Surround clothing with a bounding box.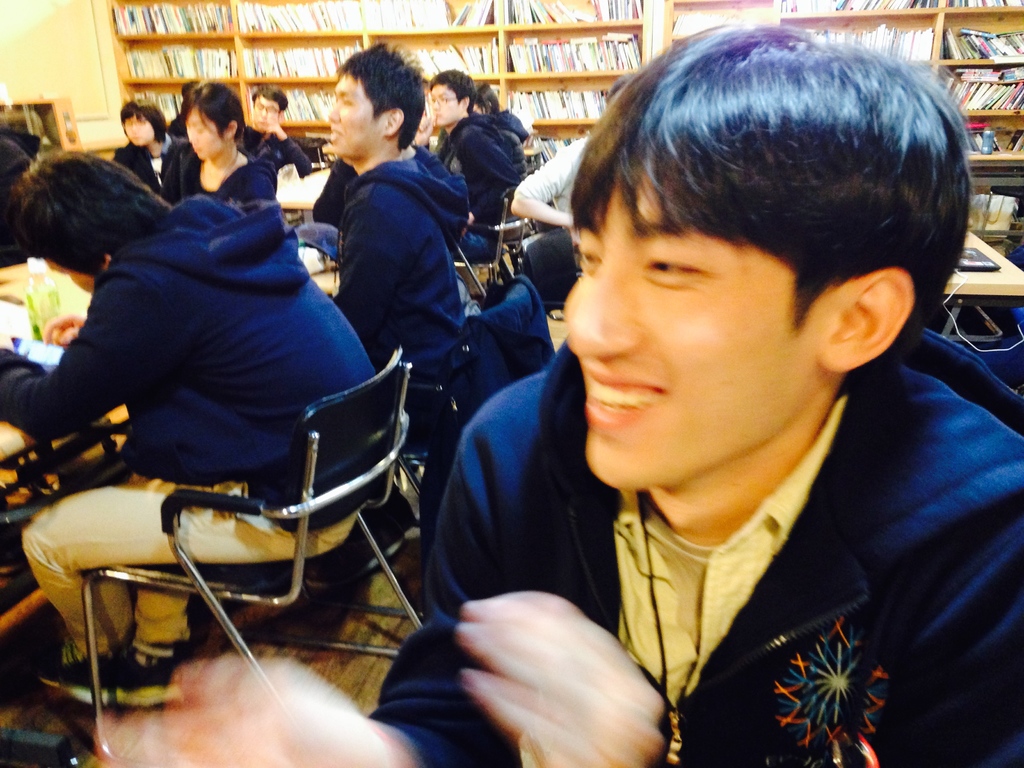
left=247, top=130, right=319, bottom=179.
